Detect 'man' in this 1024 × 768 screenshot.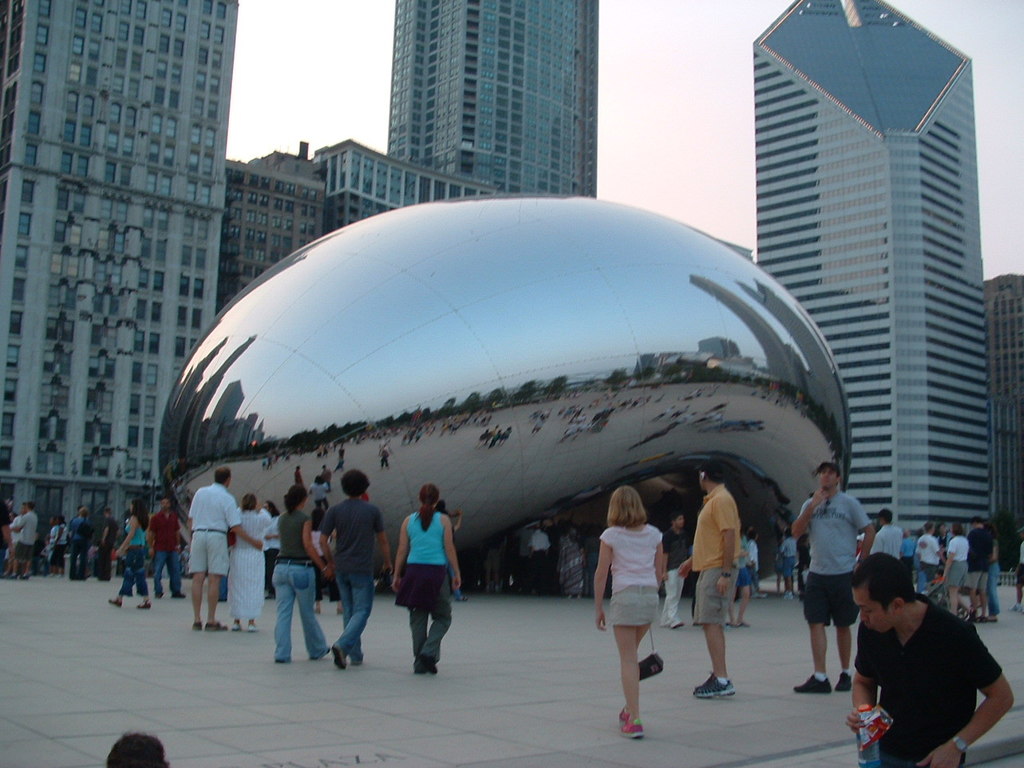
Detection: <box>678,462,744,702</box>.
